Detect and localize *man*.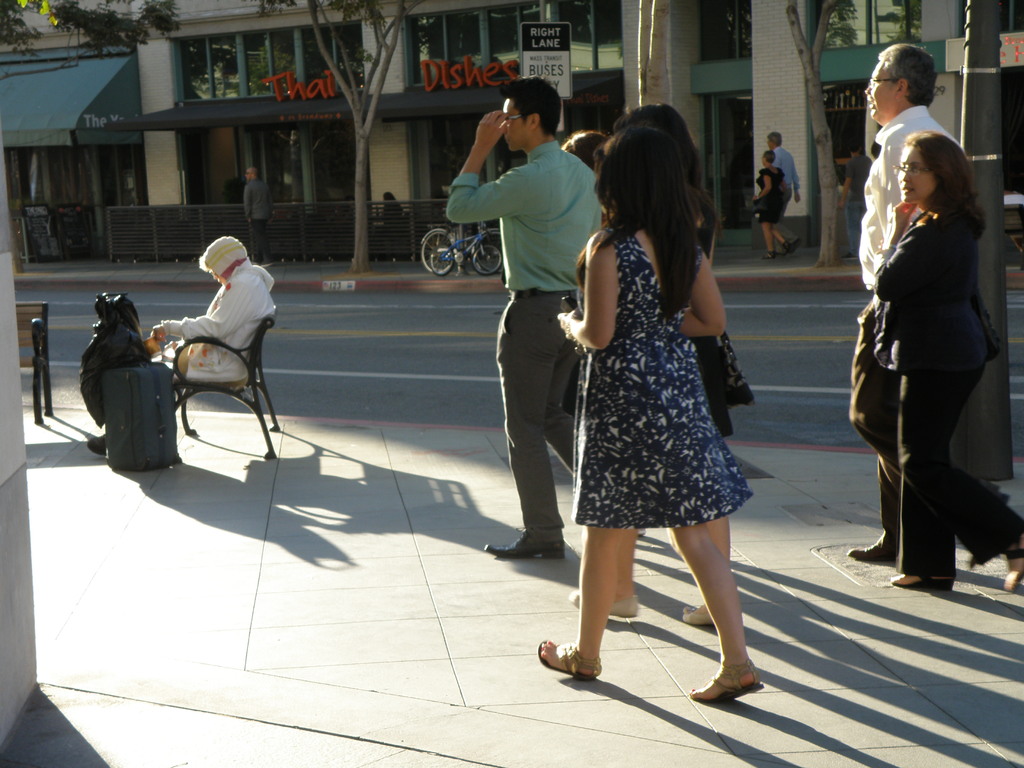
Localized at <box>436,80,603,574</box>.
